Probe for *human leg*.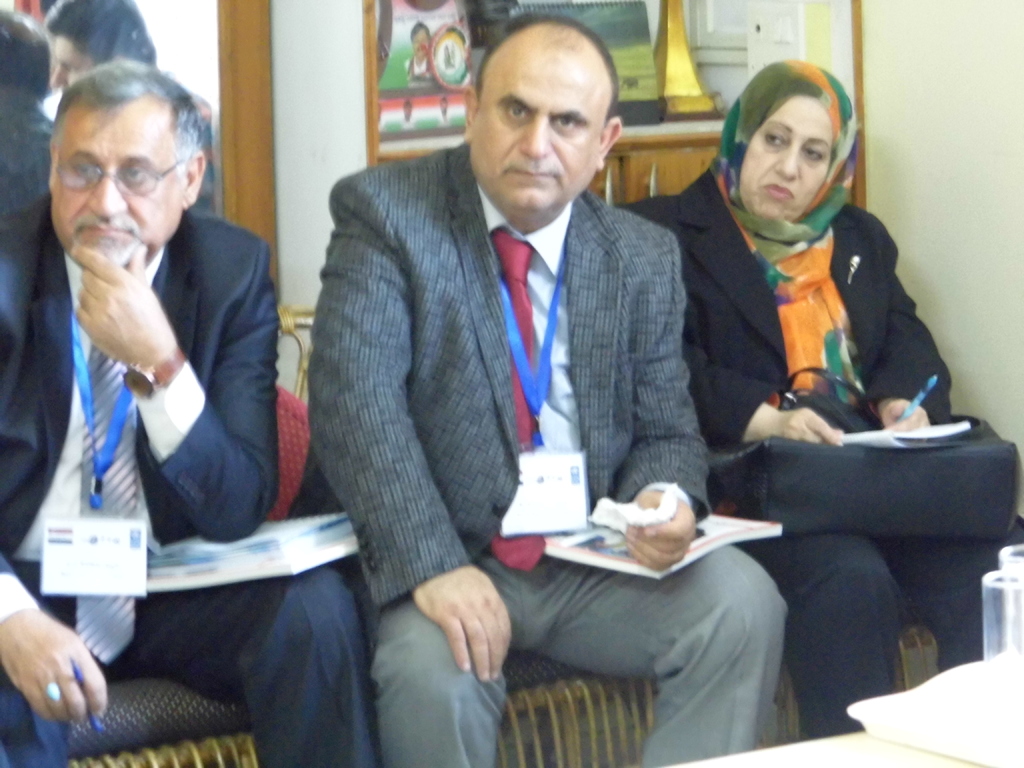
Probe result: {"left": 0, "top": 564, "right": 100, "bottom": 767}.
